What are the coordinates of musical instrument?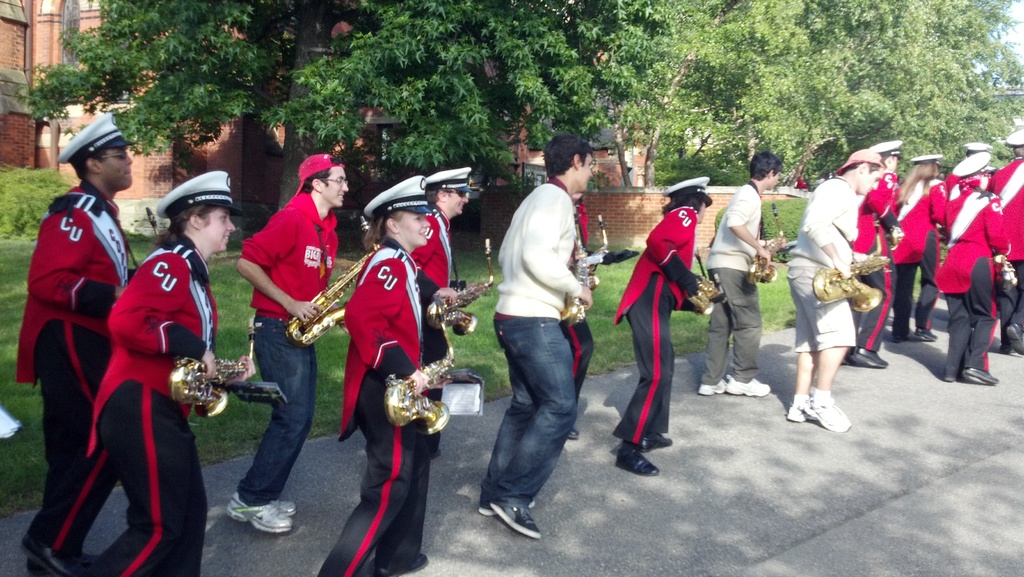
l=990, t=250, r=1016, b=288.
